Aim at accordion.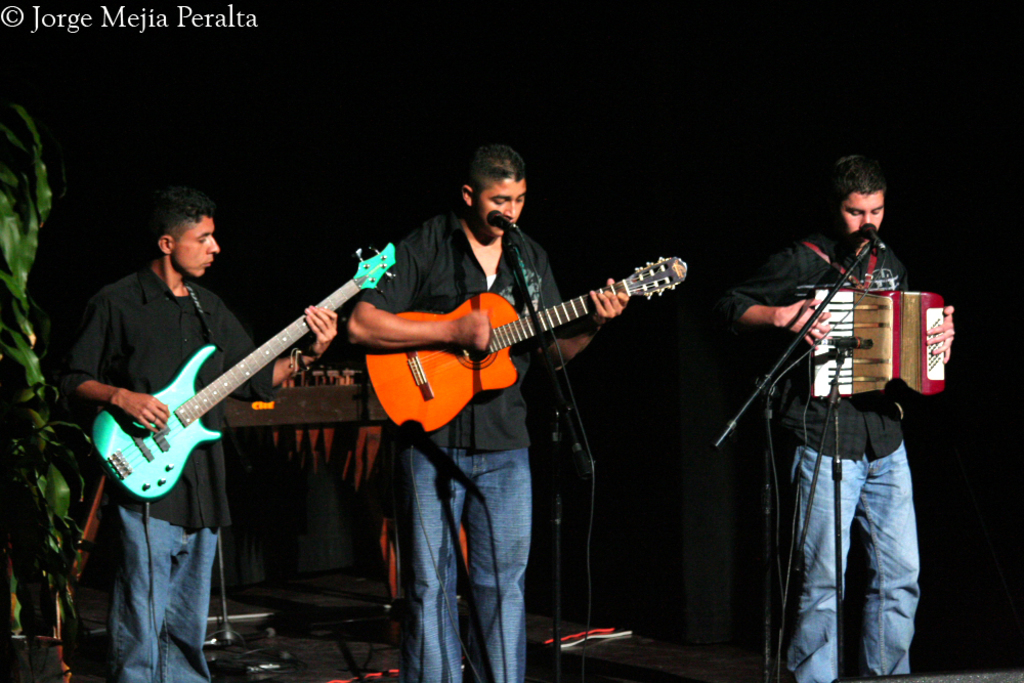
Aimed at (left=806, top=264, right=961, bottom=415).
